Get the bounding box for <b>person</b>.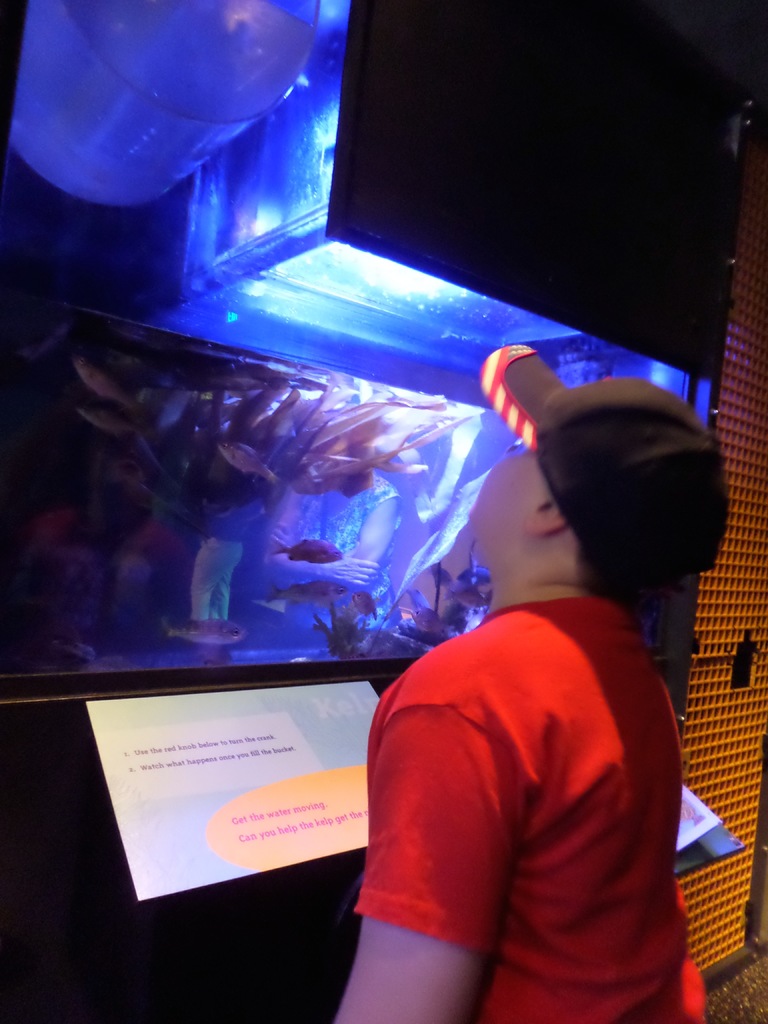
(x1=324, y1=338, x2=713, y2=1023).
